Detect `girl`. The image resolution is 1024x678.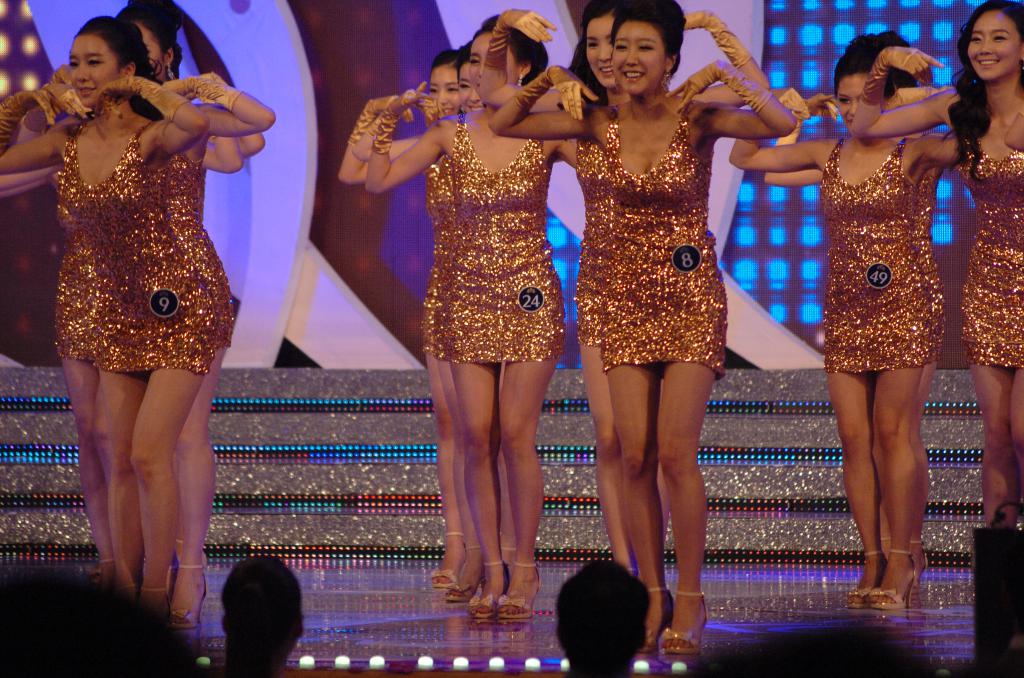
locate(234, 118, 272, 161).
